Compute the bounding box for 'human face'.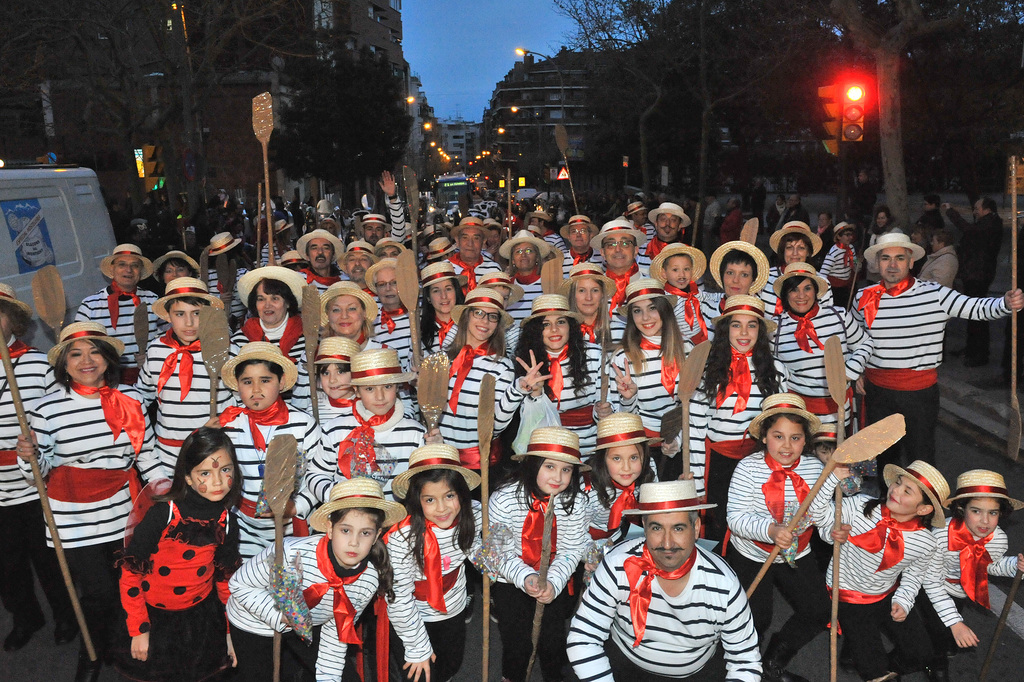
bbox=[788, 278, 816, 309].
